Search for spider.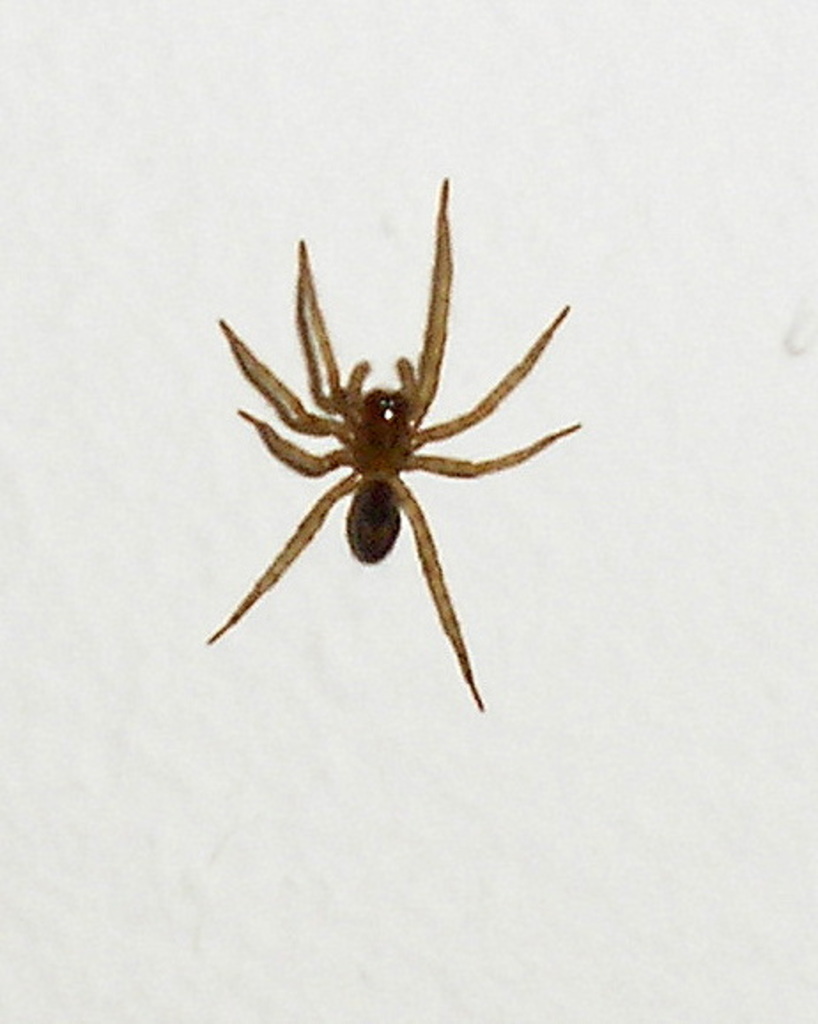
Found at 211, 168, 586, 709.
